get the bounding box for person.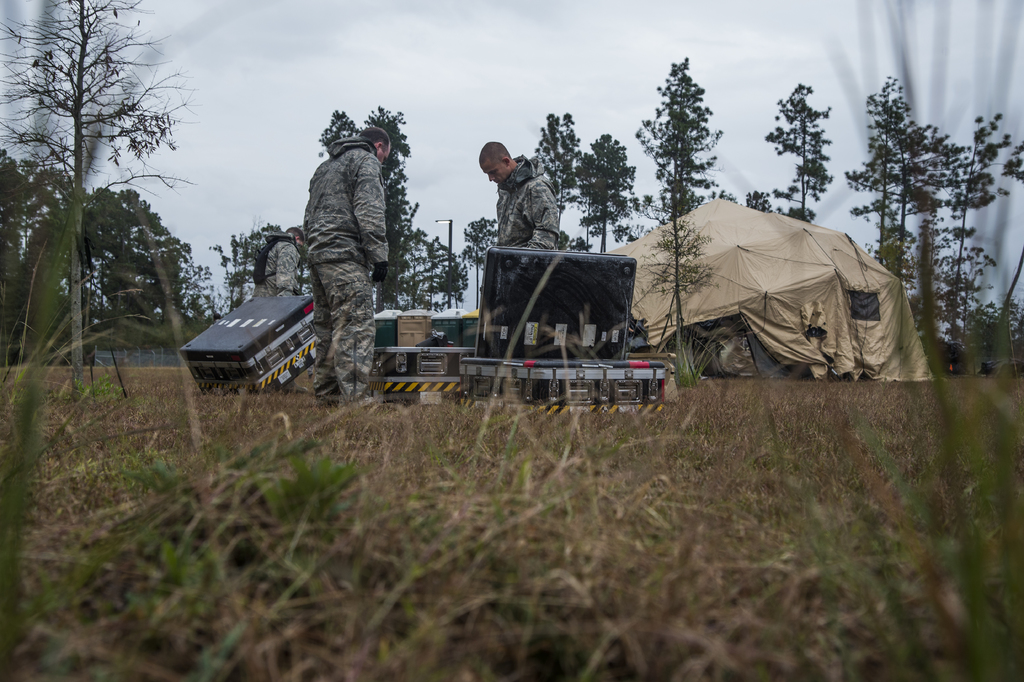
rect(478, 136, 562, 253).
